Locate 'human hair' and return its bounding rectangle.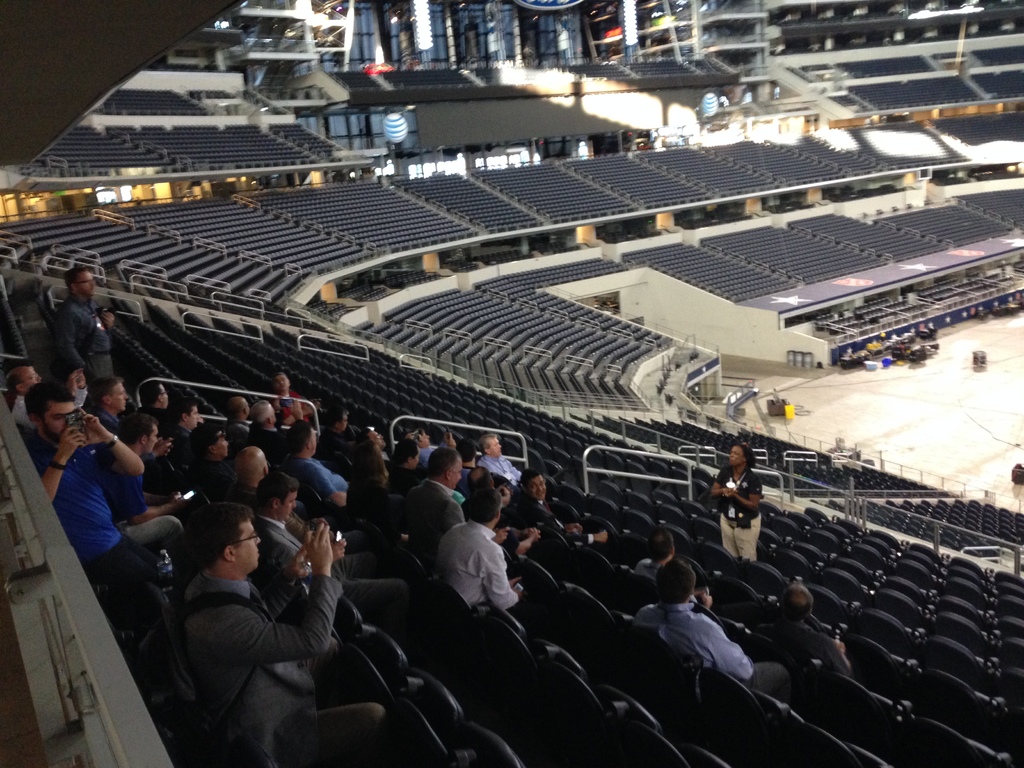
x1=456 y1=436 x2=479 y2=463.
